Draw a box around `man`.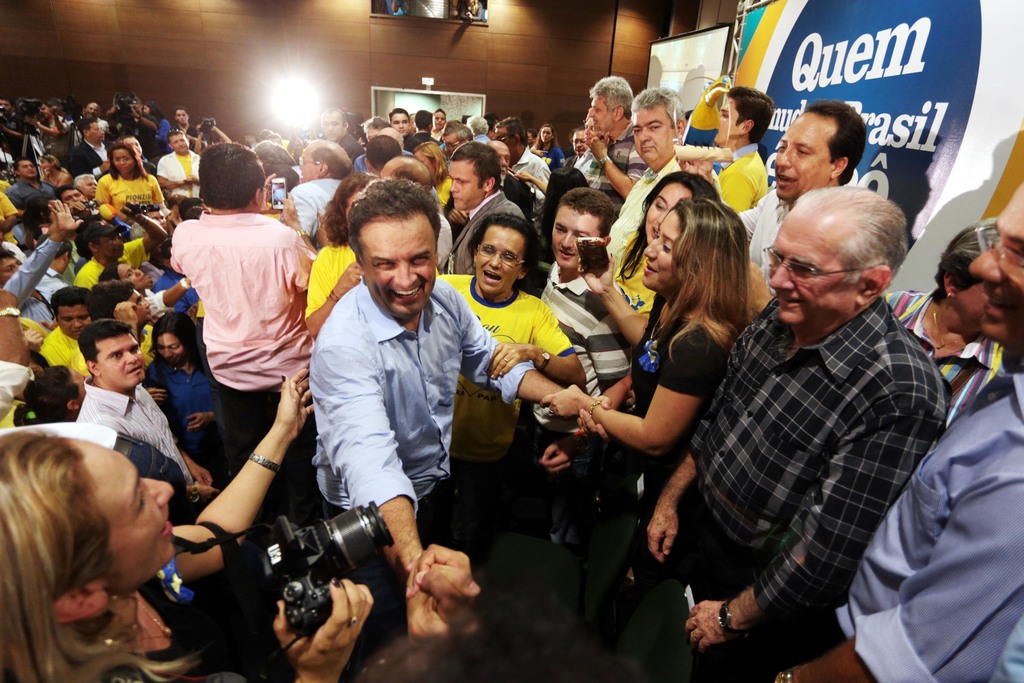
BBox(72, 322, 221, 504).
